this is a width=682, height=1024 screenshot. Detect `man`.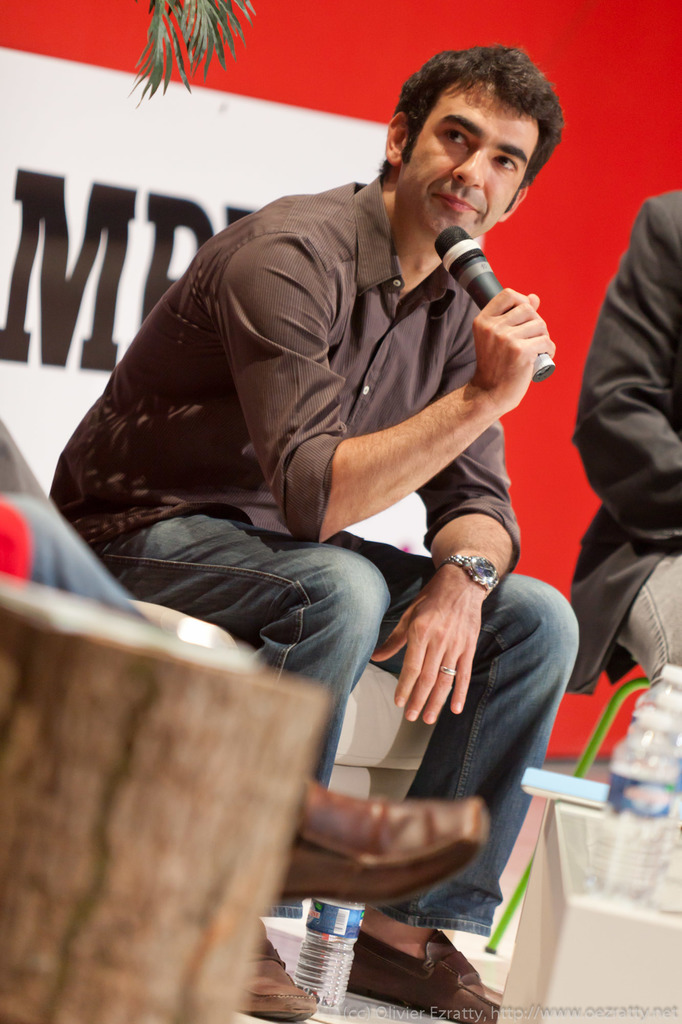
detection(552, 190, 681, 707).
